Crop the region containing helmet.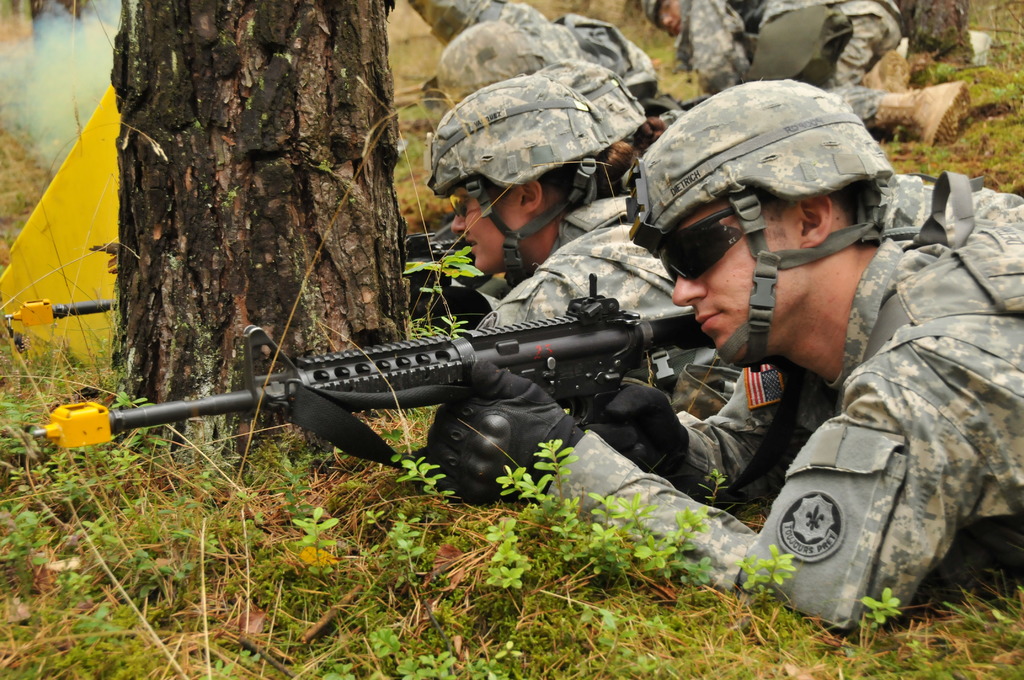
Crop region: (532, 55, 657, 155).
